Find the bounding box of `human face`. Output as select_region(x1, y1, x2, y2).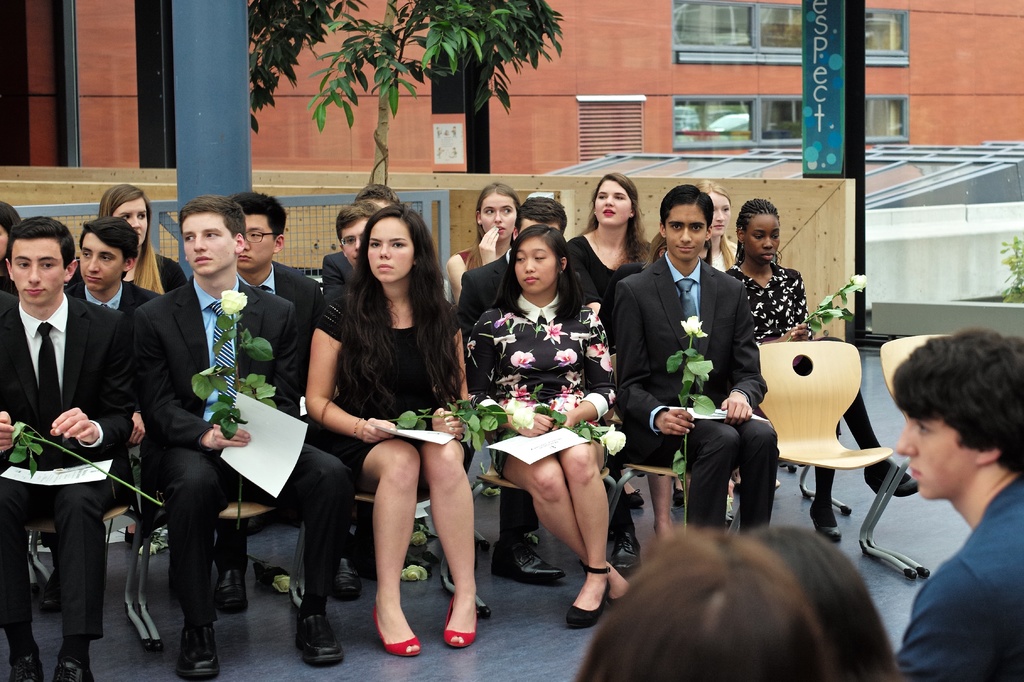
select_region(365, 218, 417, 283).
